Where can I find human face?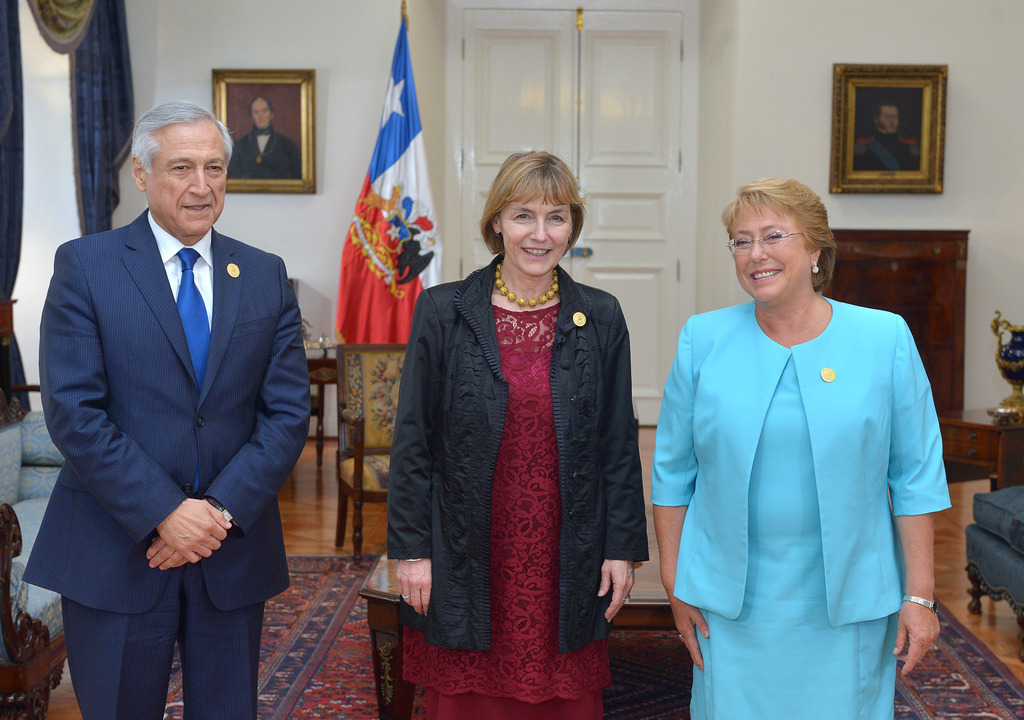
You can find it at box=[145, 119, 228, 236].
